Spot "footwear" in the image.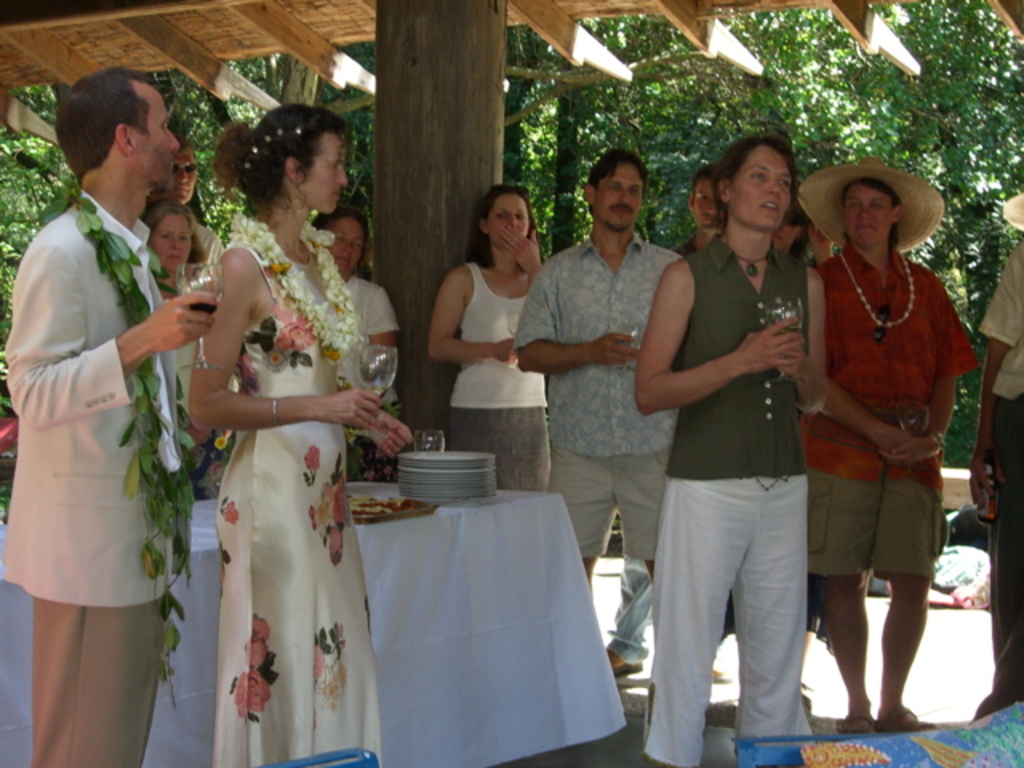
"footwear" found at (603, 648, 642, 677).
